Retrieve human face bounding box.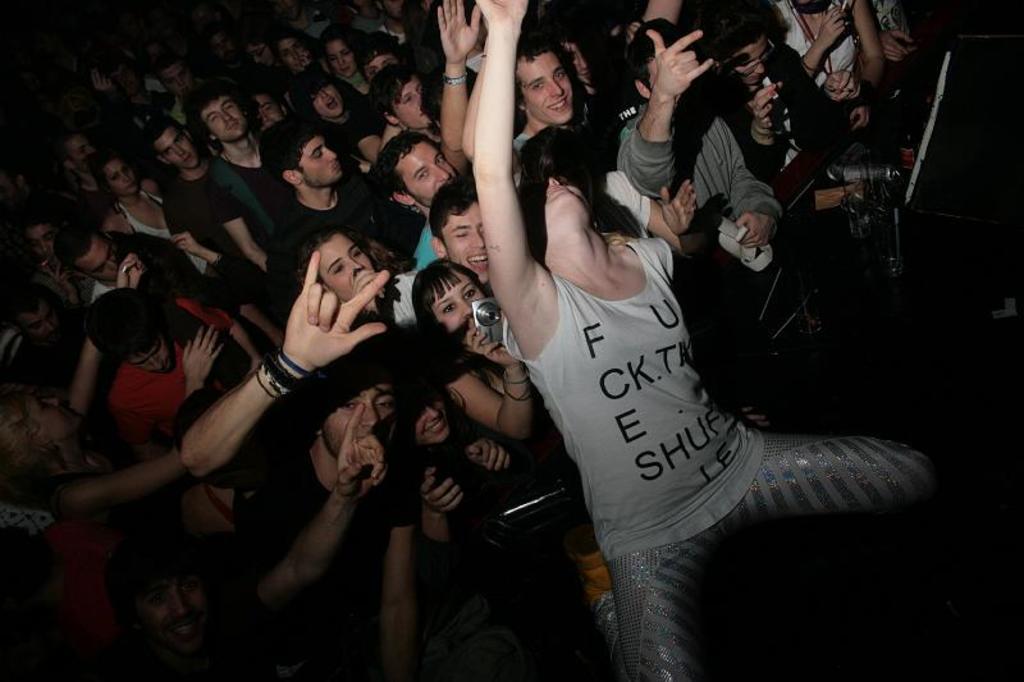
Bounding box: {"x1": 433, "y1": 276, "x2": 484, "y2": 339}.
